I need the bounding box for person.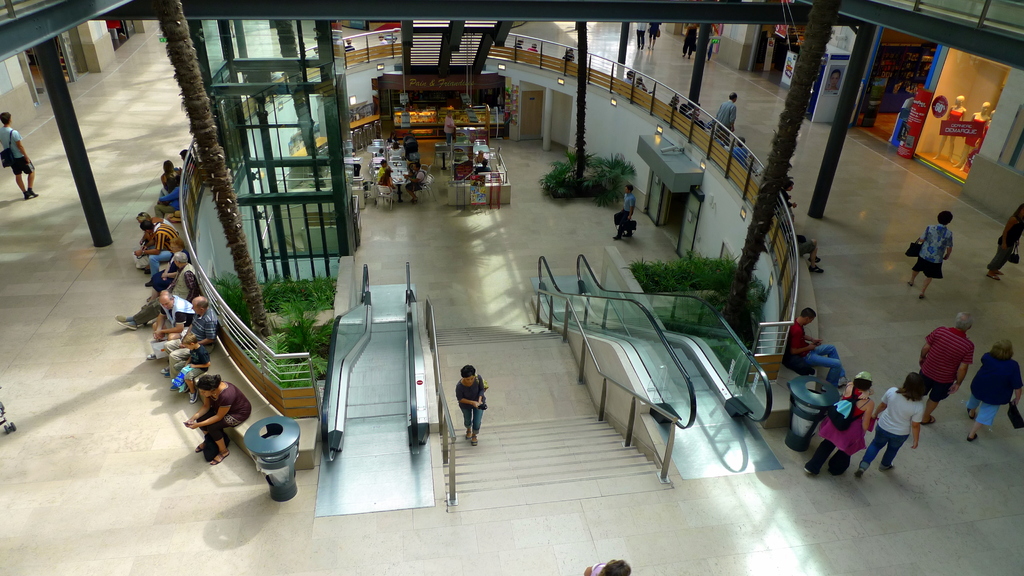
Here it is: bbox=(447, 358, 484, 456).
